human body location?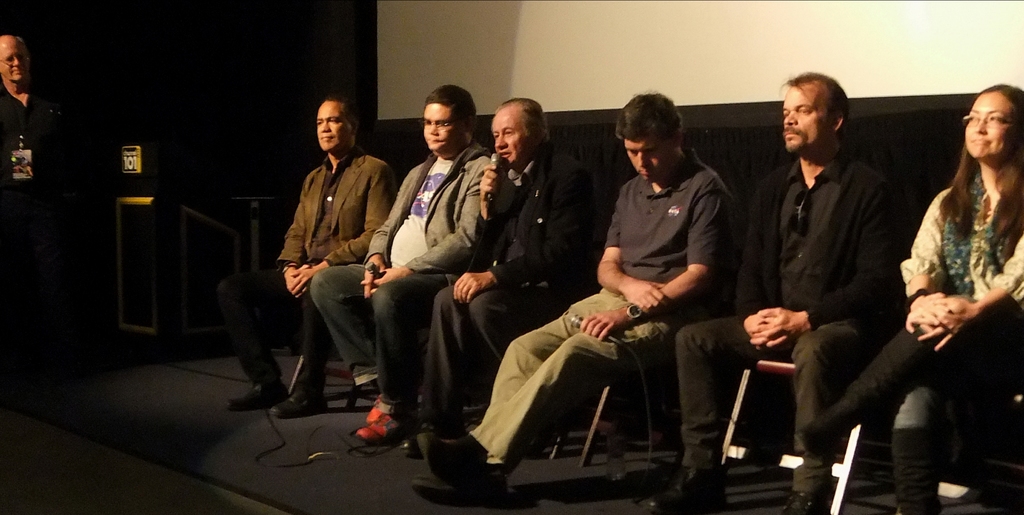
l=892, t=55, r=1021, b=468
